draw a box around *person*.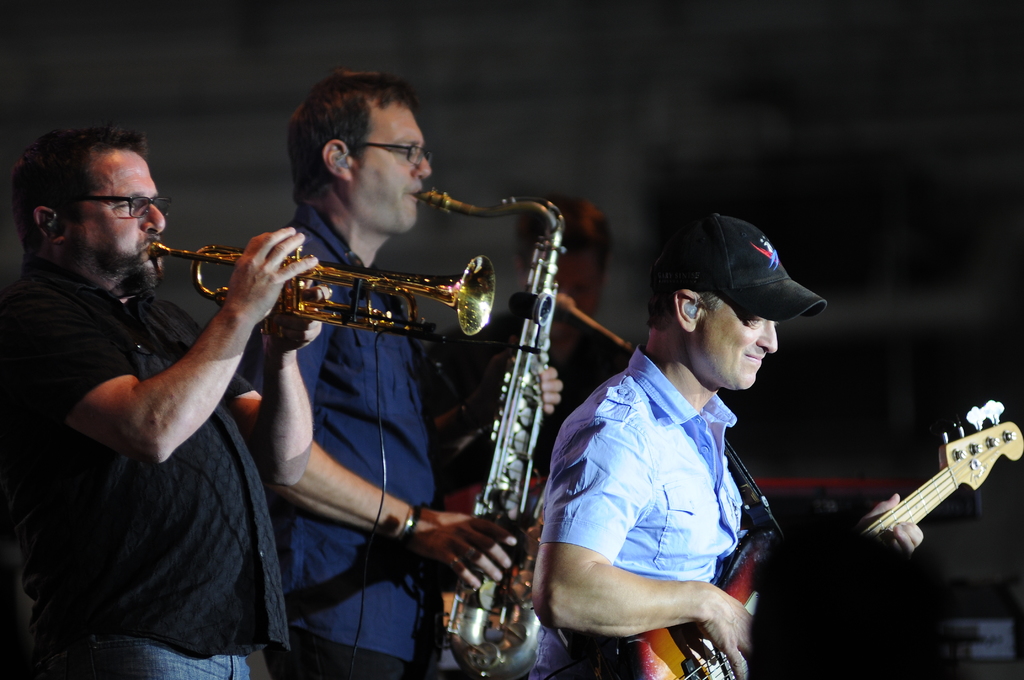
left=0, top=125, right=333, bottom=679.
